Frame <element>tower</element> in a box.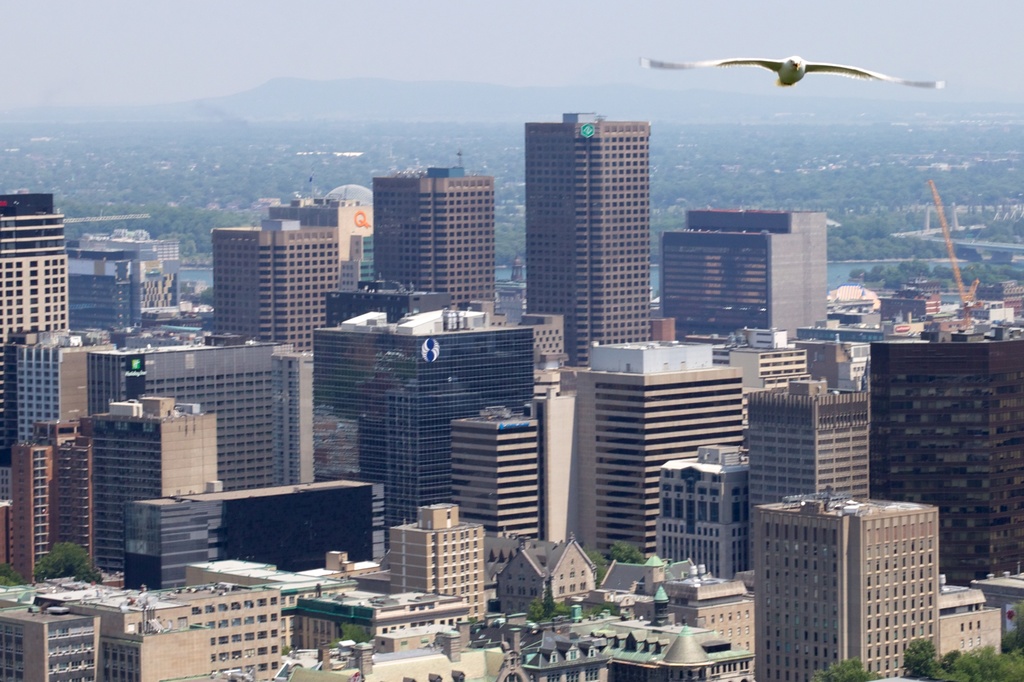
select_region(25, 561, 286, 681).
